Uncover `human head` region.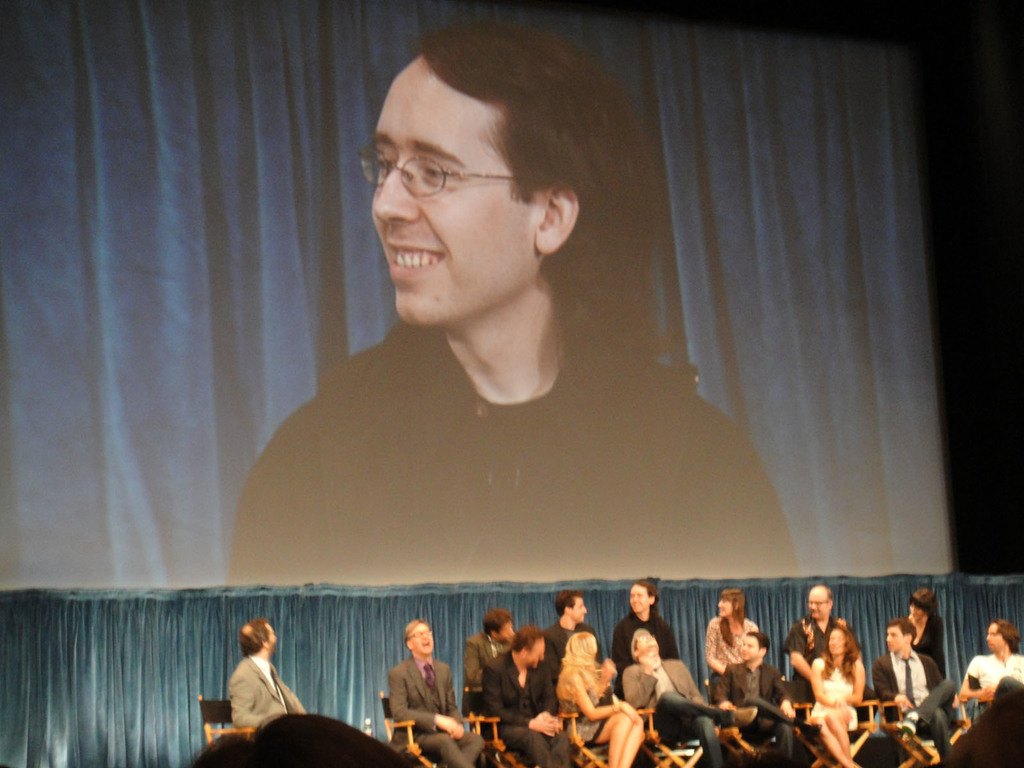
Uncovered: (left=627, top=579, right=659, bottom=615).
